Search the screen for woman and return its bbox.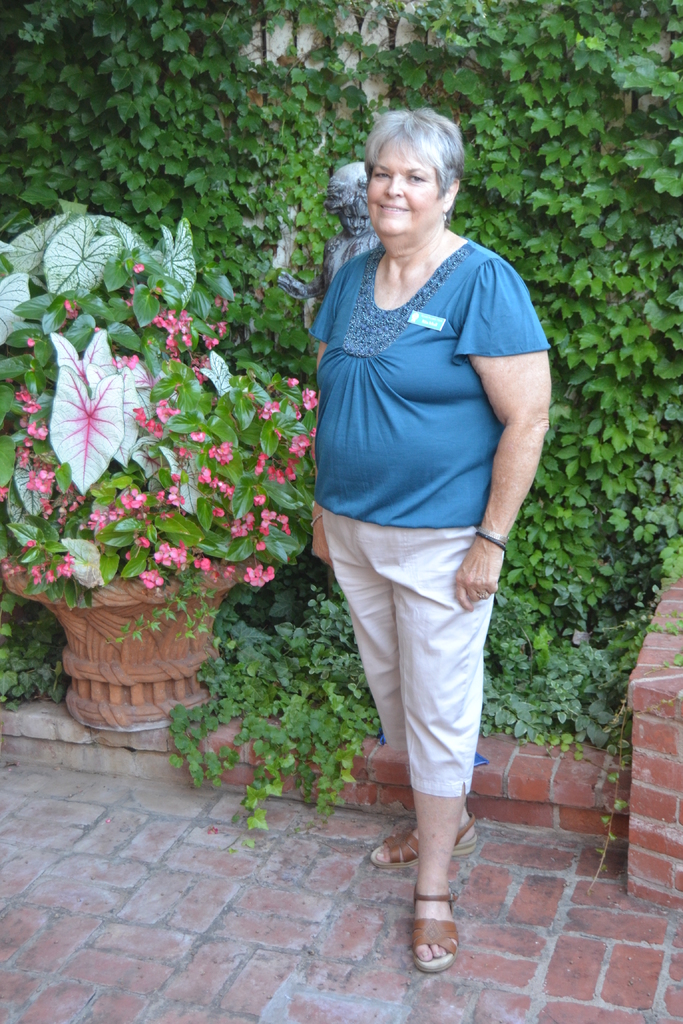
Found: box=[282, 93, 550, 970].
